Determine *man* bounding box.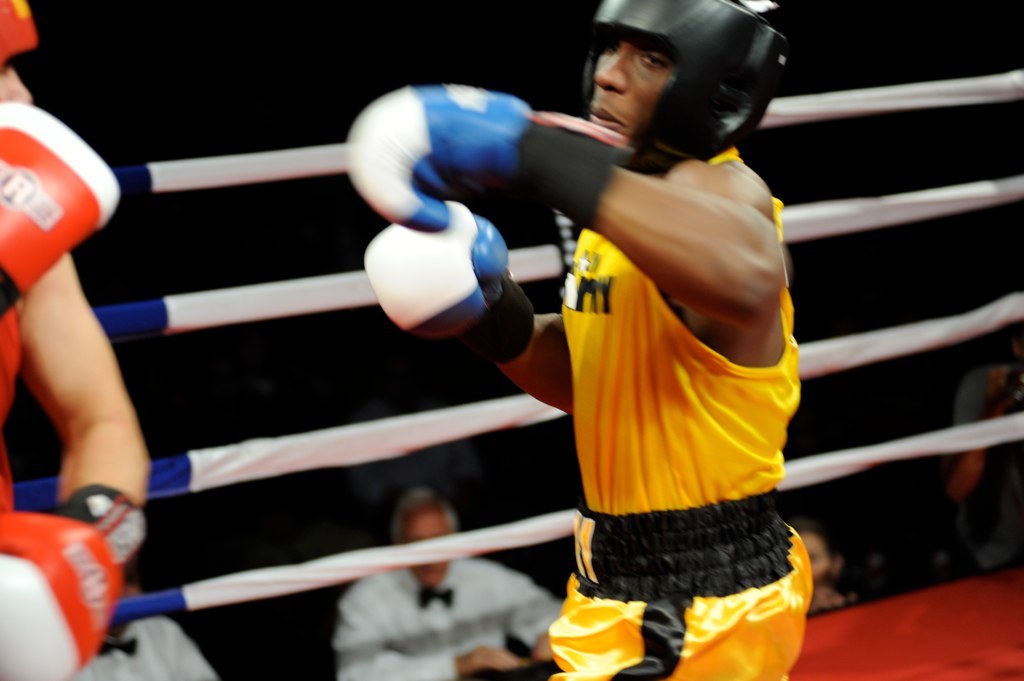
Determined: (83,570,227,680).
